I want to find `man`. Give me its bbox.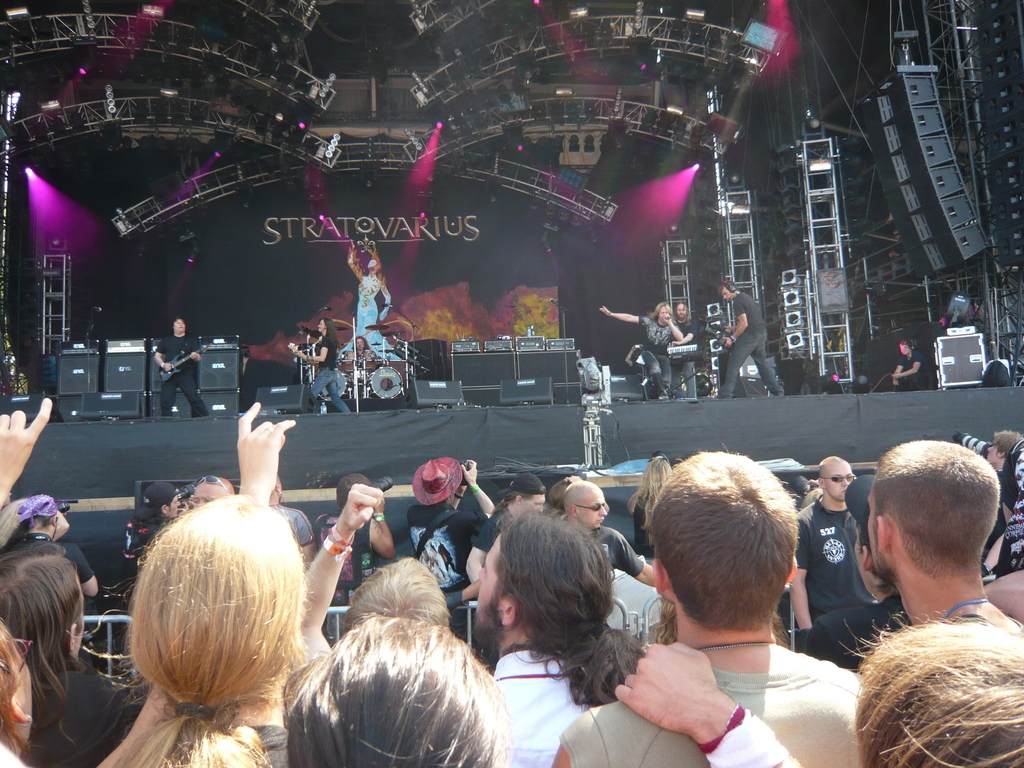
[669, 299, 706, 397].
